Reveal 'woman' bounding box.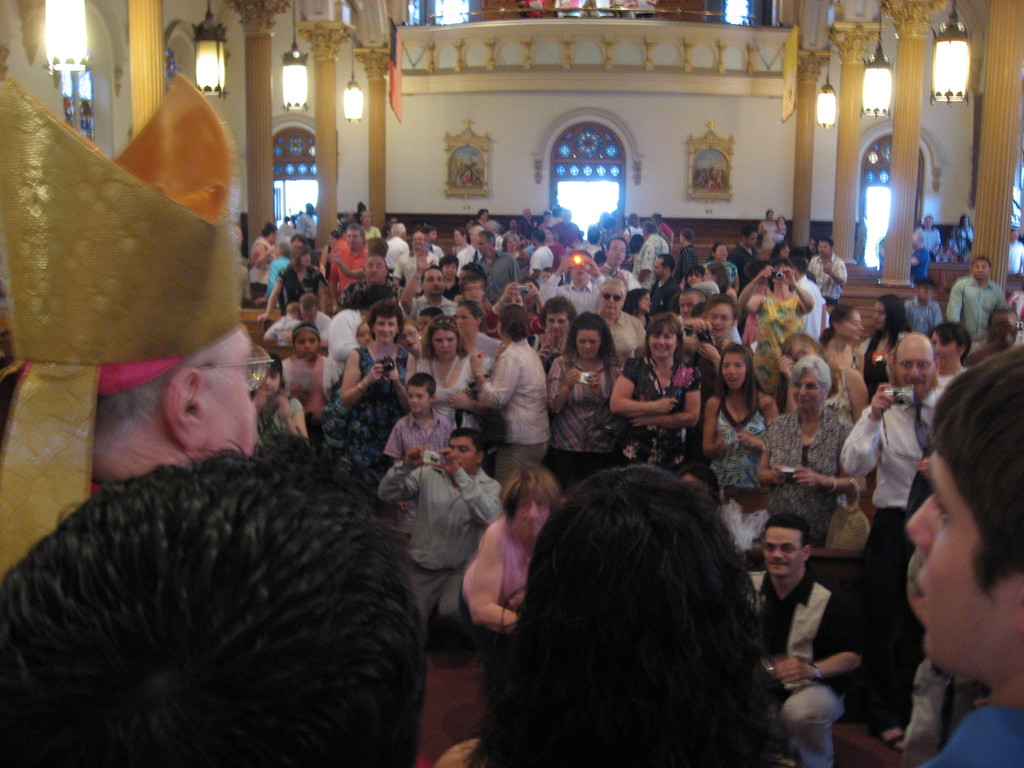
Revealed: rect(278, 319, 338, 427).
